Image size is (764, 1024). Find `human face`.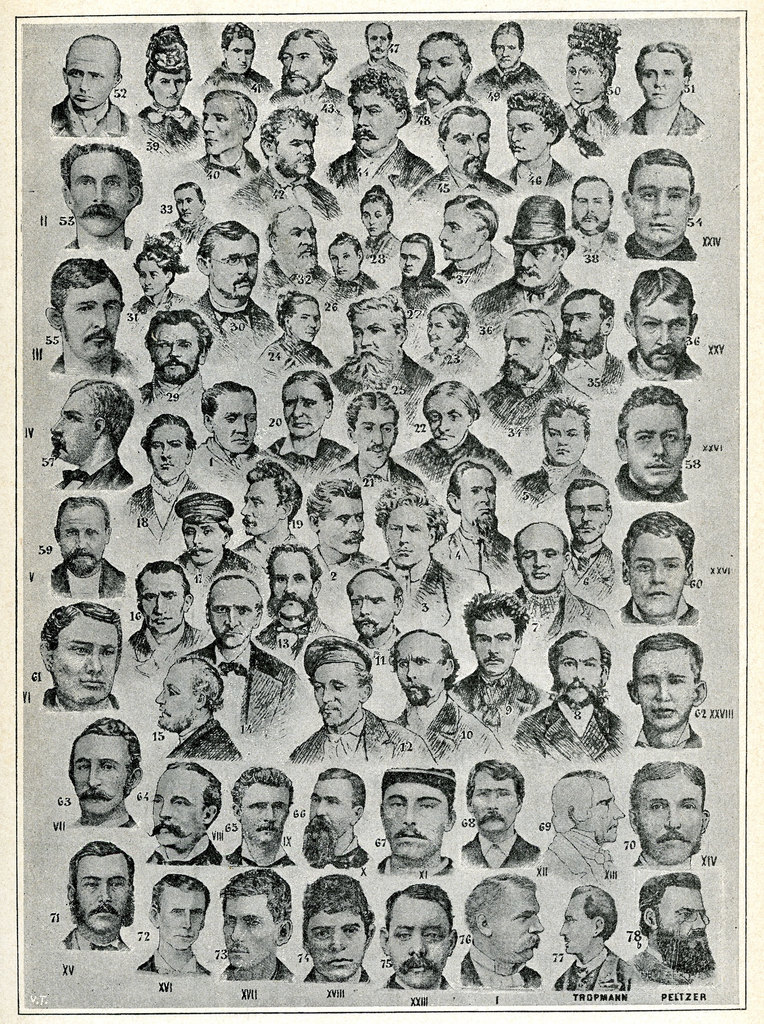
left=155, top=666, right=194, bottom=732.
